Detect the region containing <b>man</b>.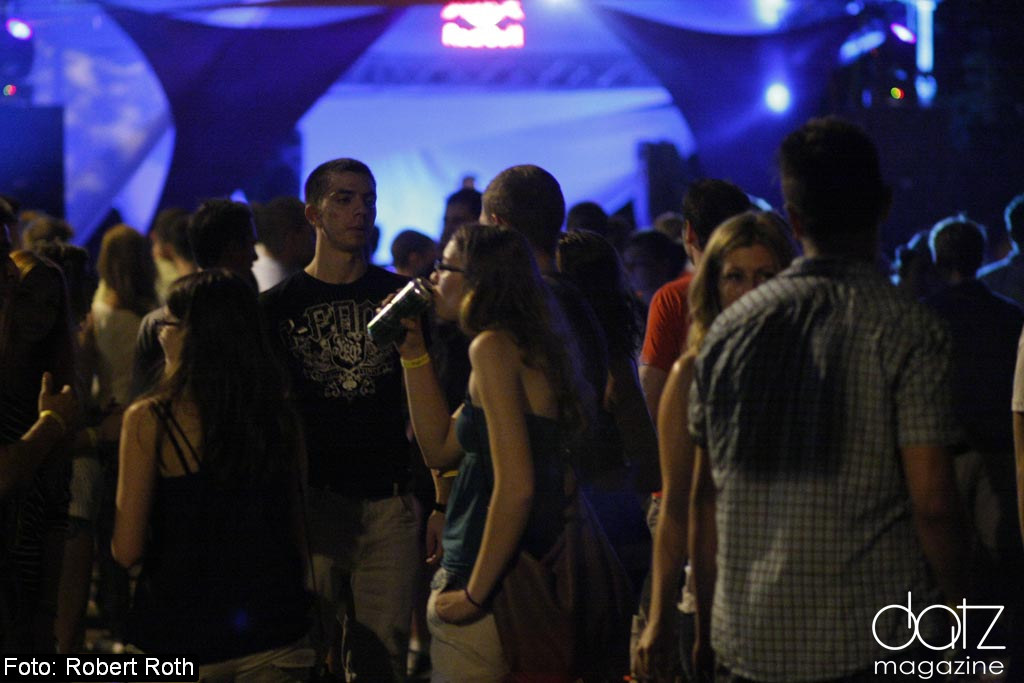
482 163 610 399.
